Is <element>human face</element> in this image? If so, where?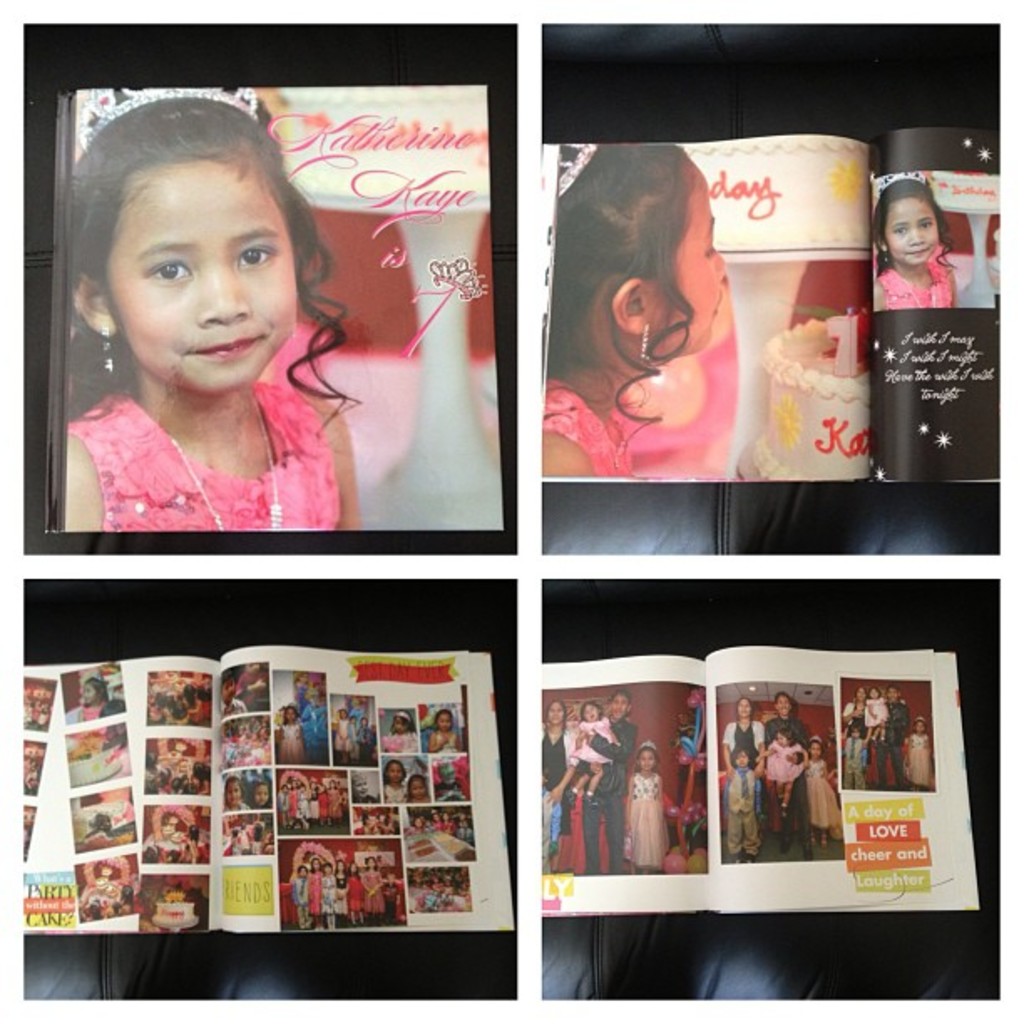
Yes, at [221,681,234,703].
